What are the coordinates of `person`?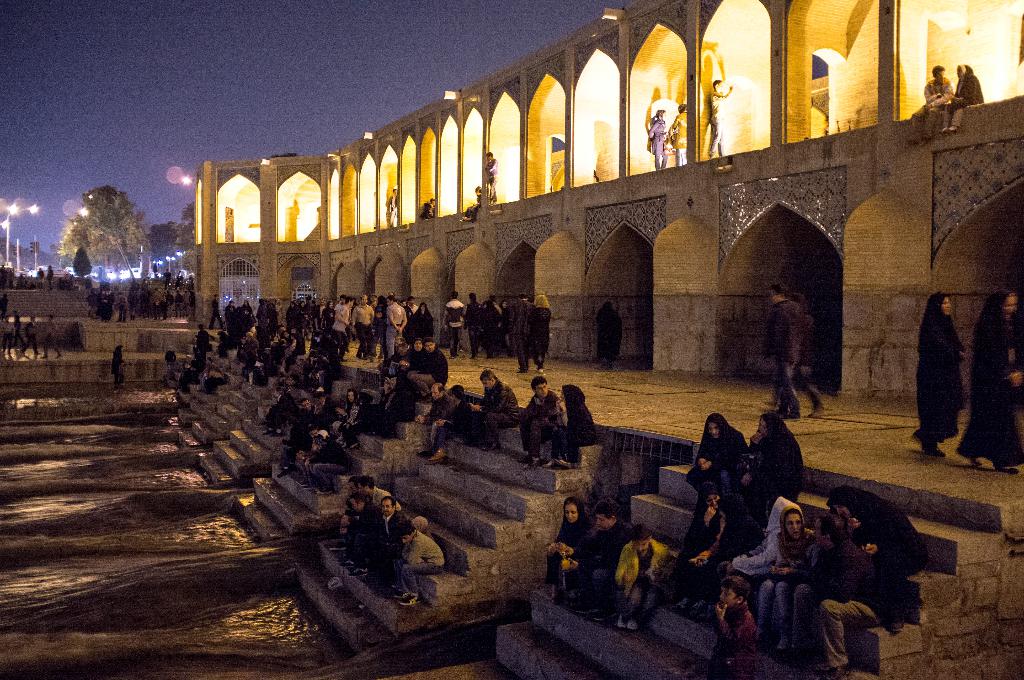
[x1=941, y1=57, x2=988, y2=136].
